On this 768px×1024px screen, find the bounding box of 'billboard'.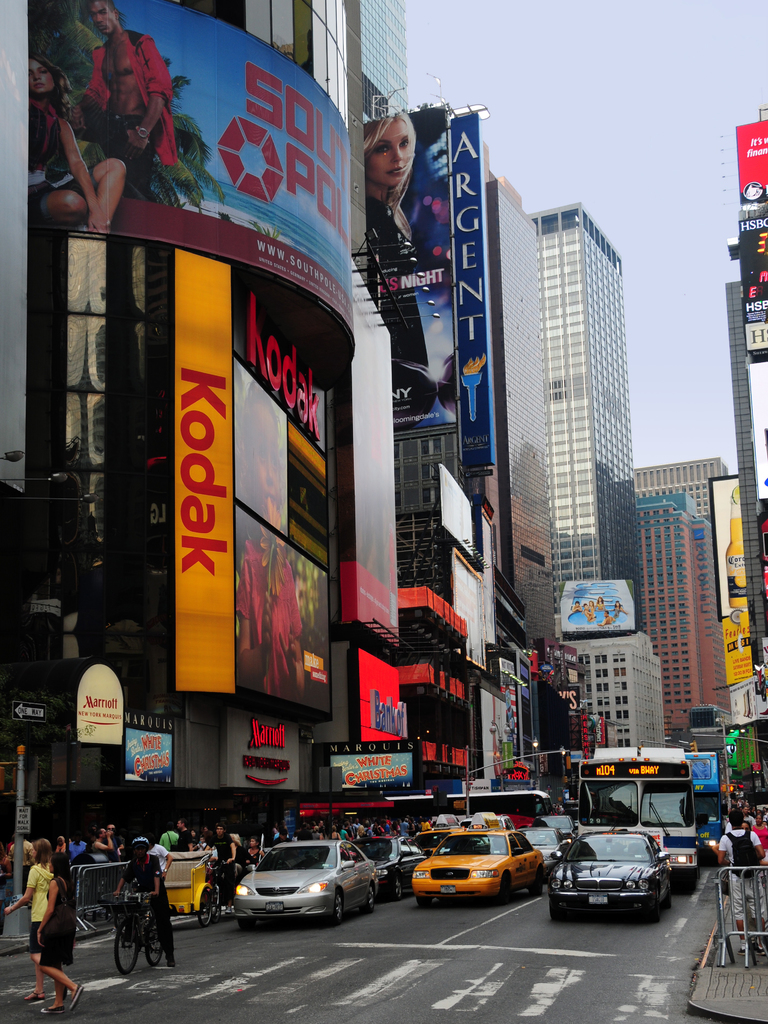
Bounding box: 315:738:411:787.
